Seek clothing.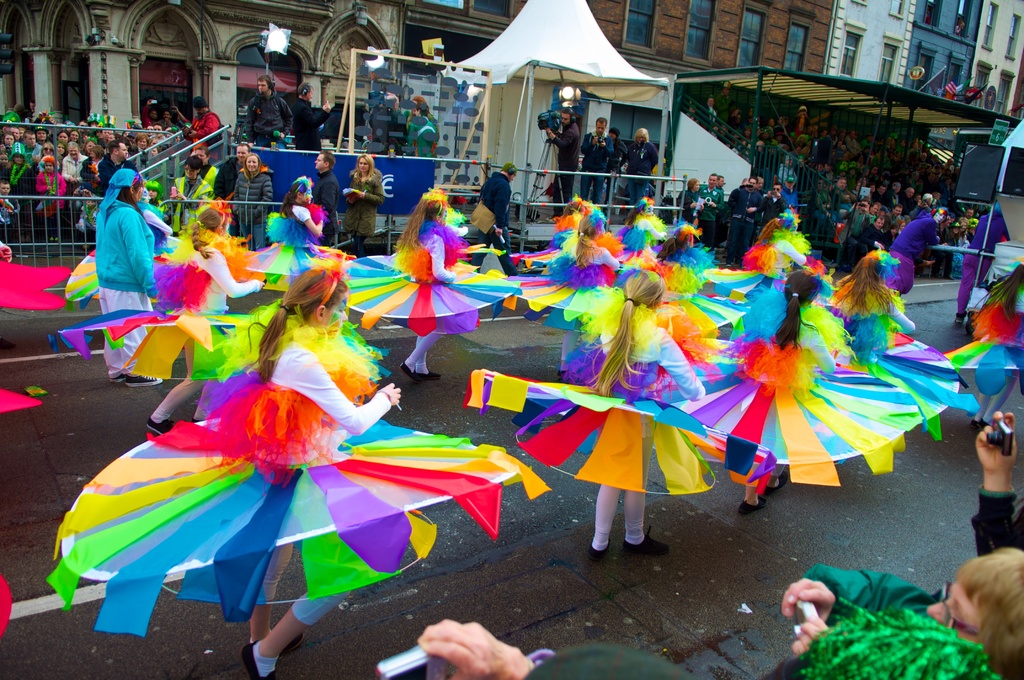
x1=581 y1=136 x2=611 y2=201.
